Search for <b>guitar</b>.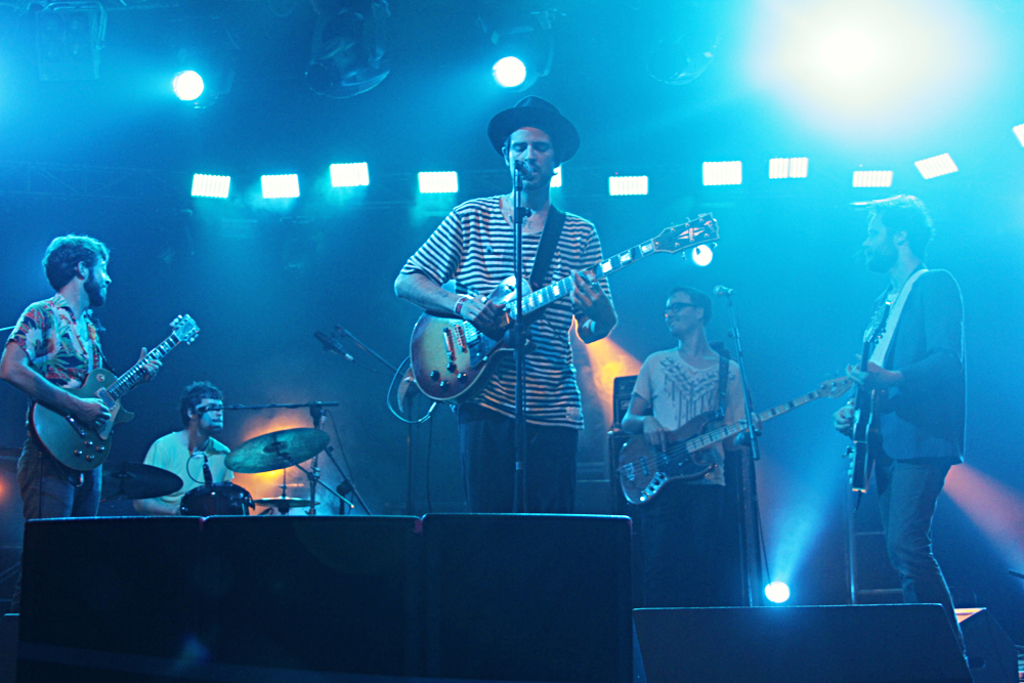
Found at x1=830 y1=305 x2=908 y2=504.
